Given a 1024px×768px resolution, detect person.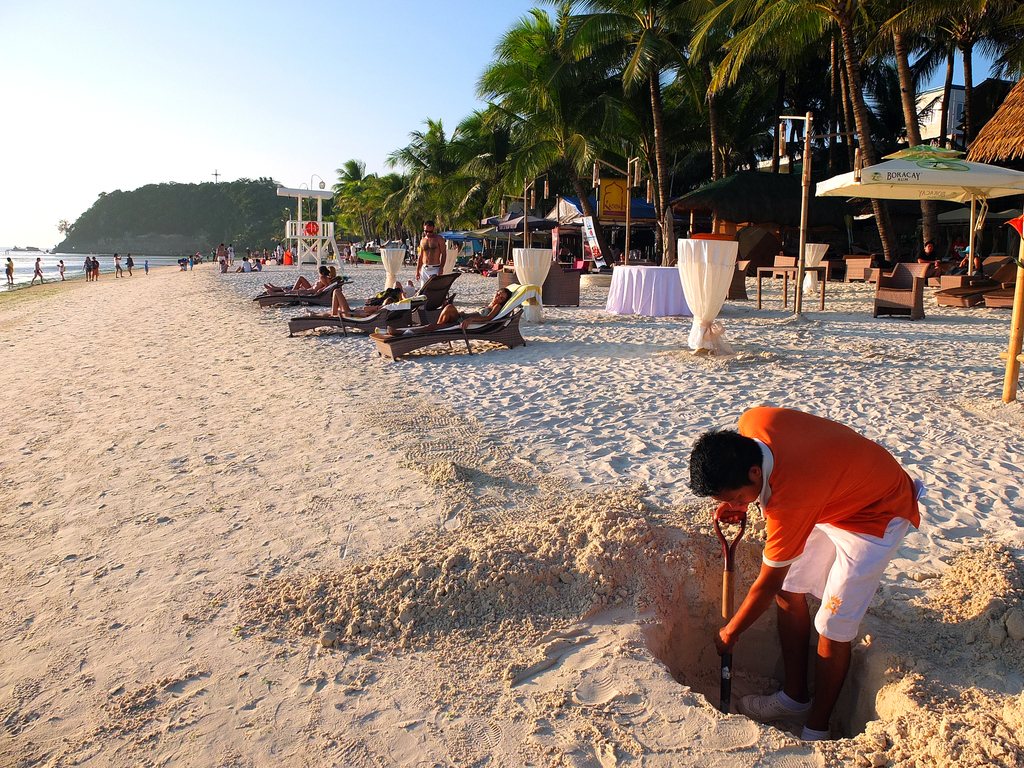
(376,284,511,332).
